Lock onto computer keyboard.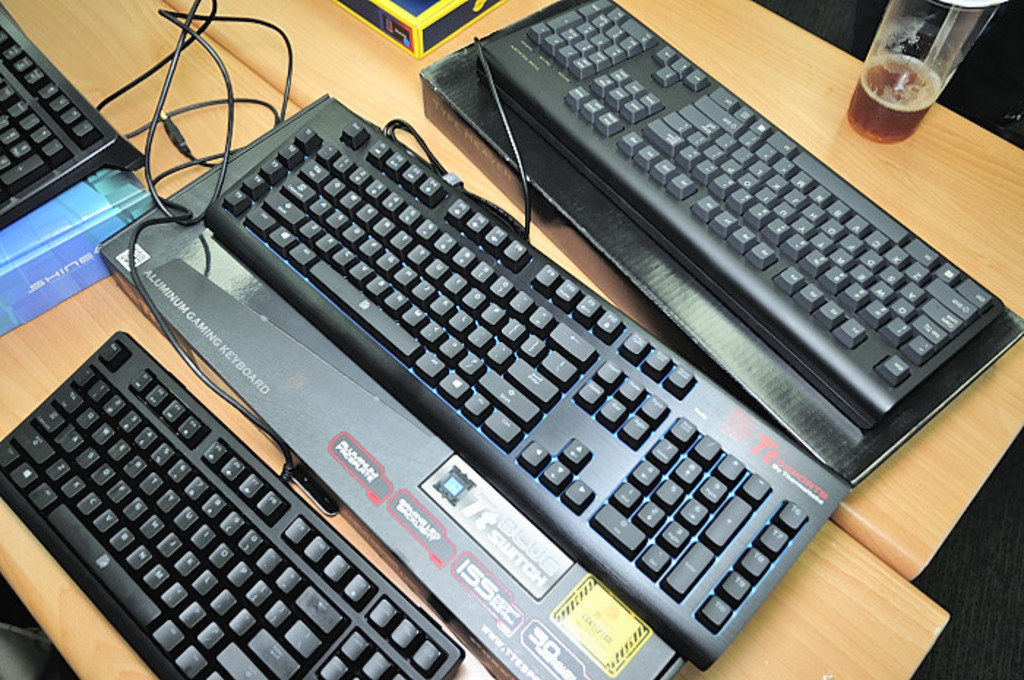
Locked: 0 7 149 233.
